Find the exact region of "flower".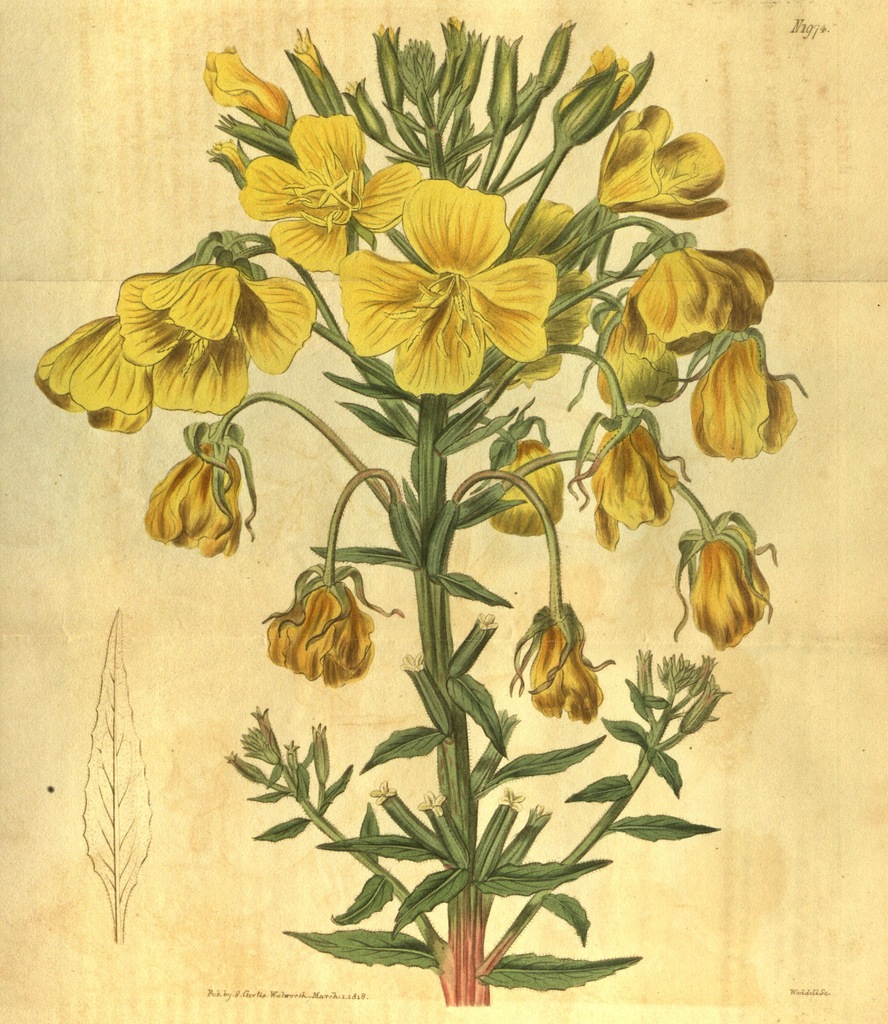
Exact region: pyautogui.locateOnScreen(498, 623, 608, 716).
